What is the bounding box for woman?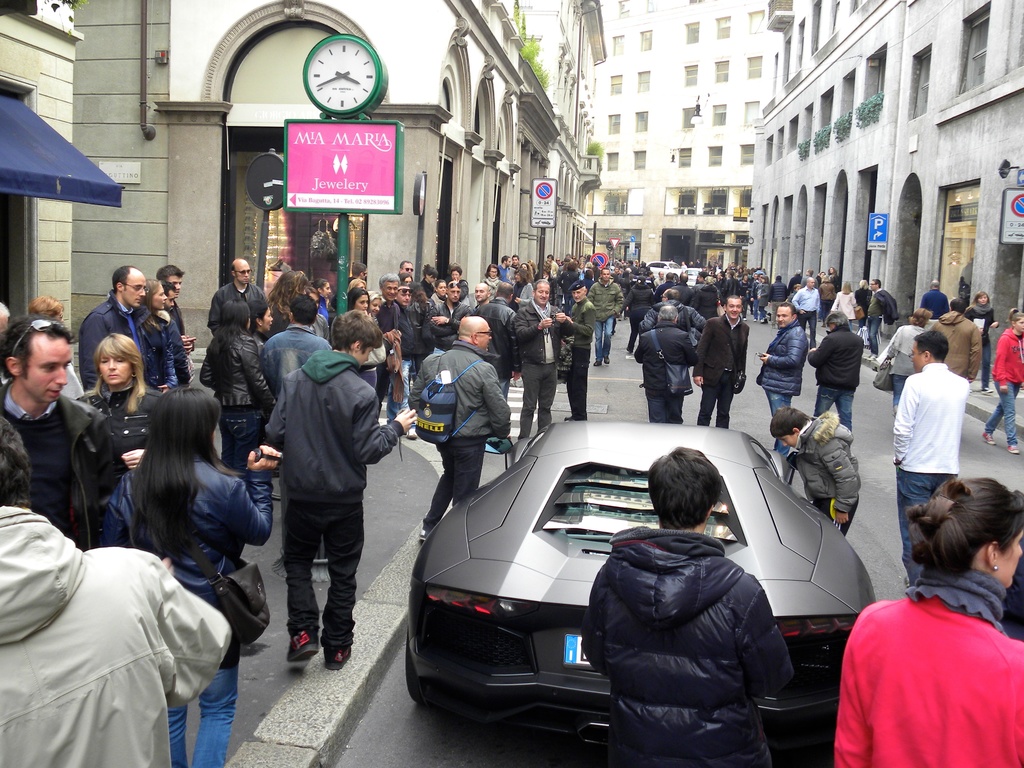
(545,259,553,275).
